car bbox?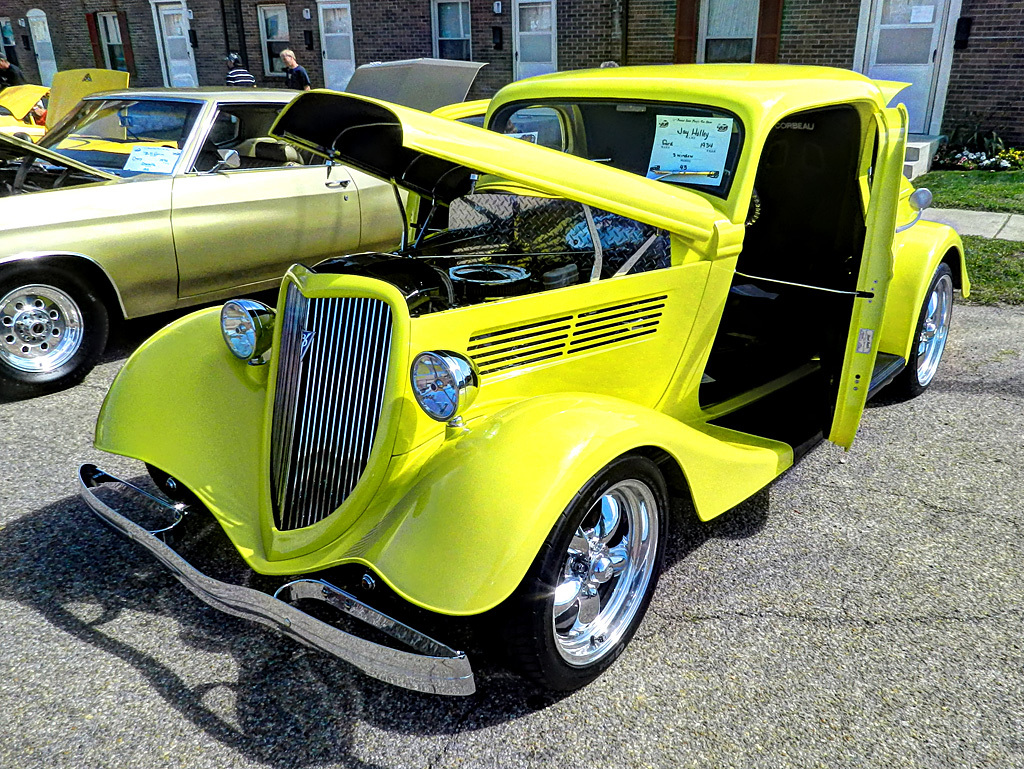
select_region(0, 58, 556, 393)
